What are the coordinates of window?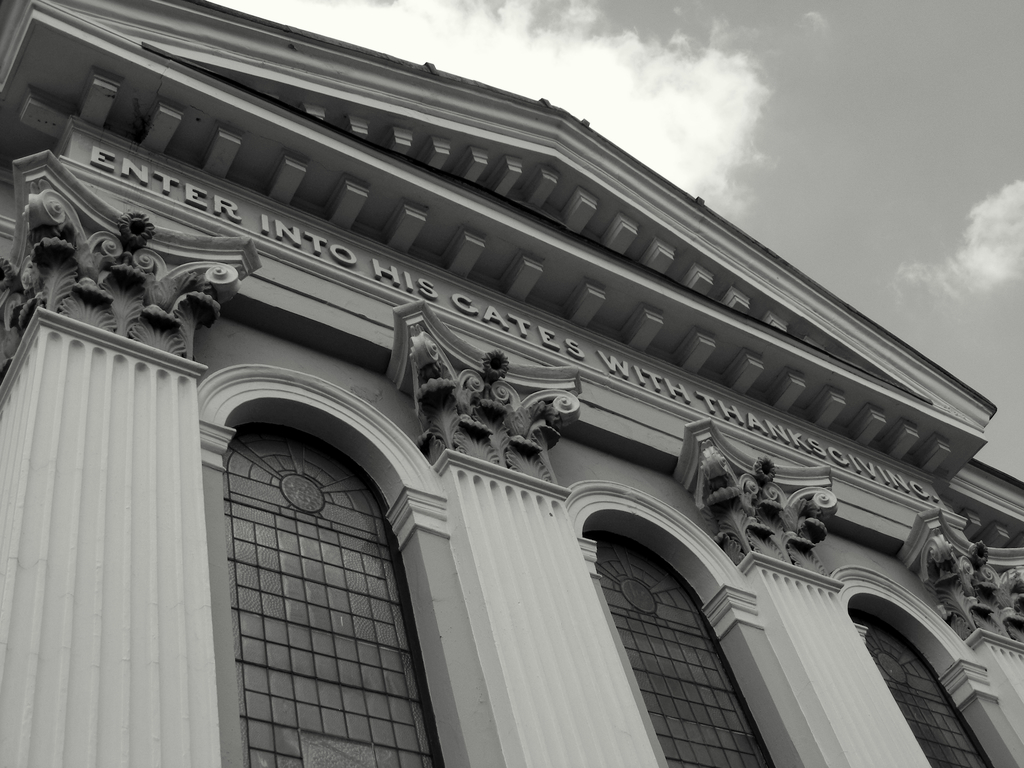
BBox(831, 564, 1023, 767).
